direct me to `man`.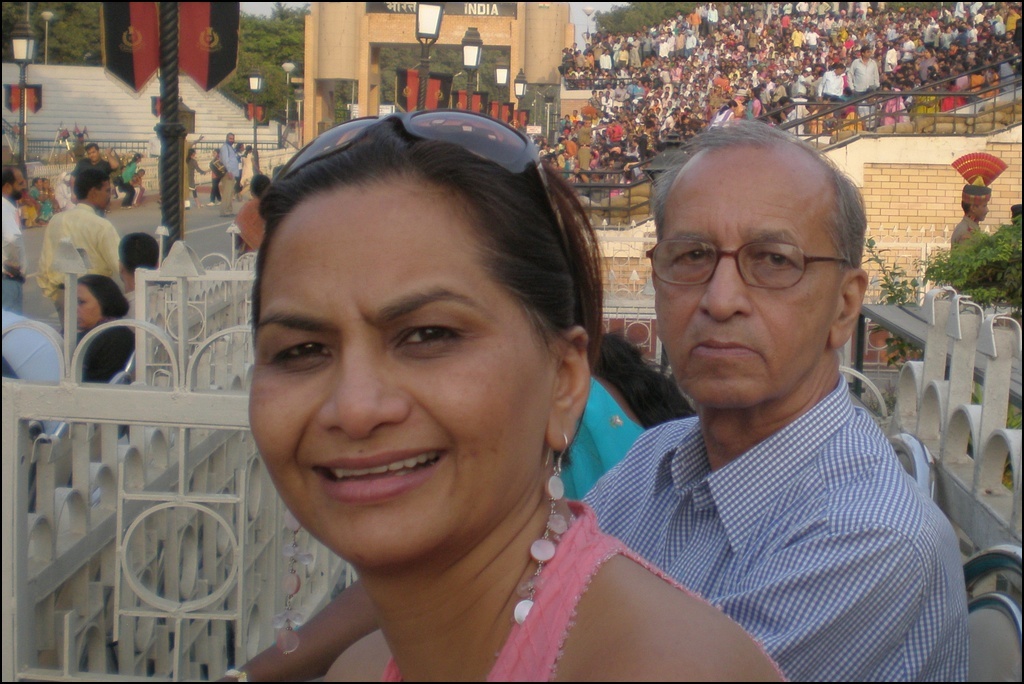
Direction: {"x1": 843, "y1": 44, "x2": 880, "y2": 99}.
